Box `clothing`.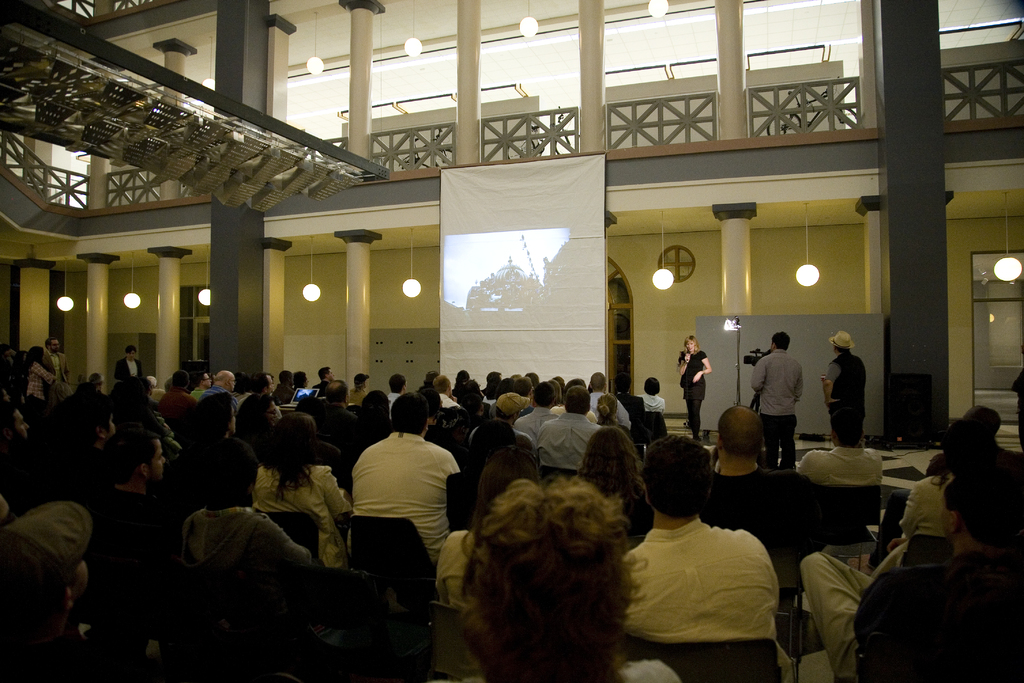
box(707, 464, 810, 545).
